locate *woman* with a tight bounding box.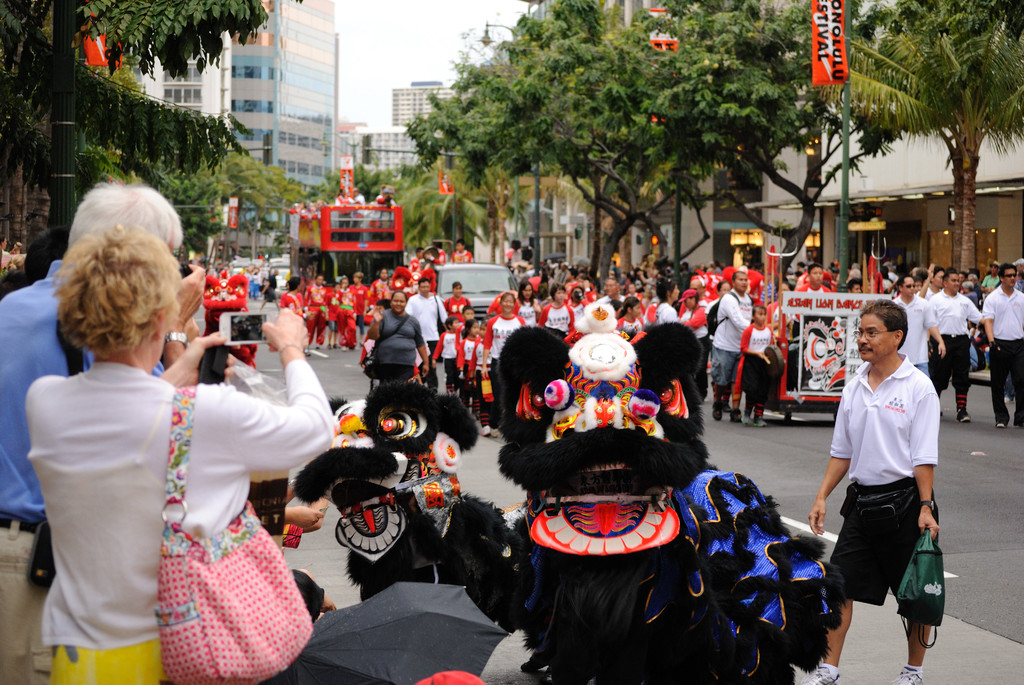
{"x1": 479, "y1": 290, "x2": 526, "y2": 437}.
